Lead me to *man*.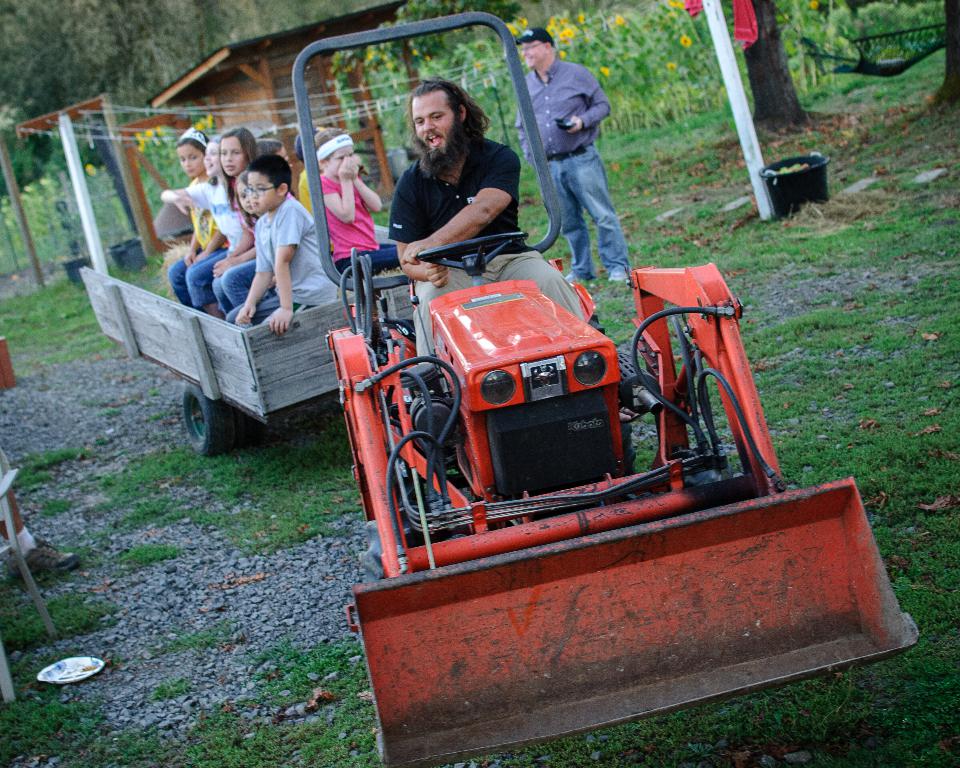
Lead to box=[385, 70, 591, 376].
